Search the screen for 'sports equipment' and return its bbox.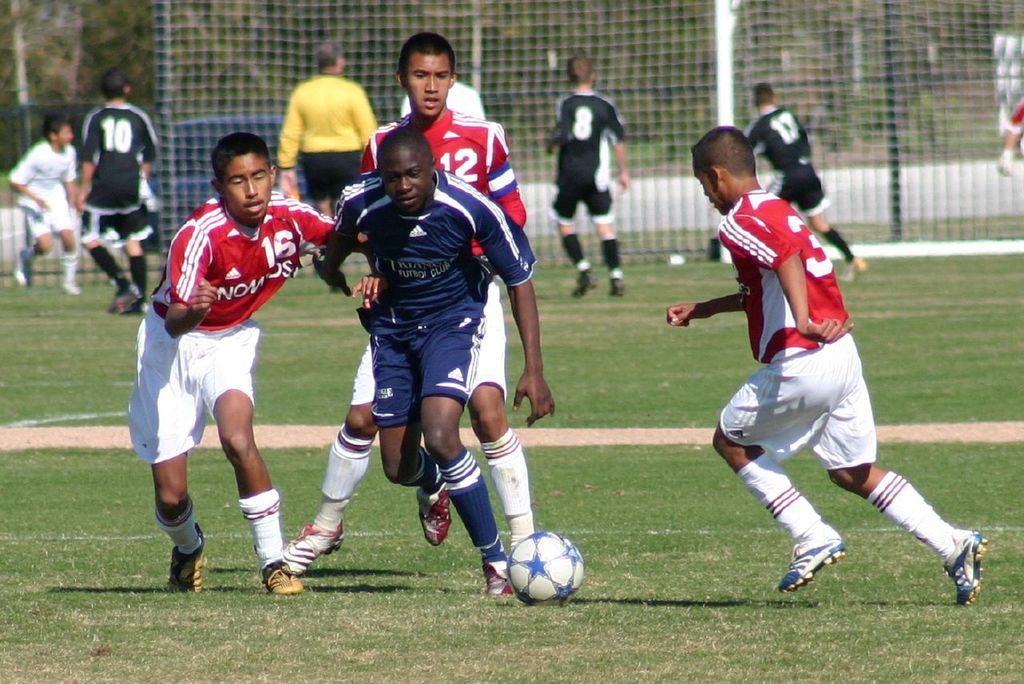
Found: 166:525:201:595.
